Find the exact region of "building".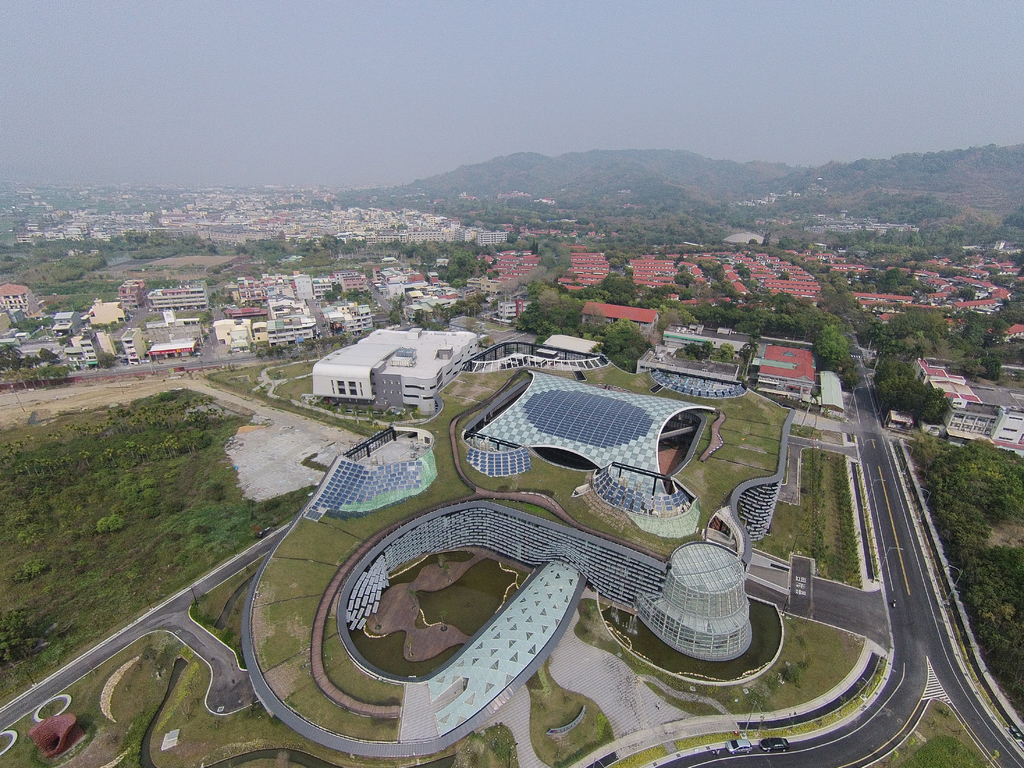
Exact region: l=118, t=280, r=147, b=307.
